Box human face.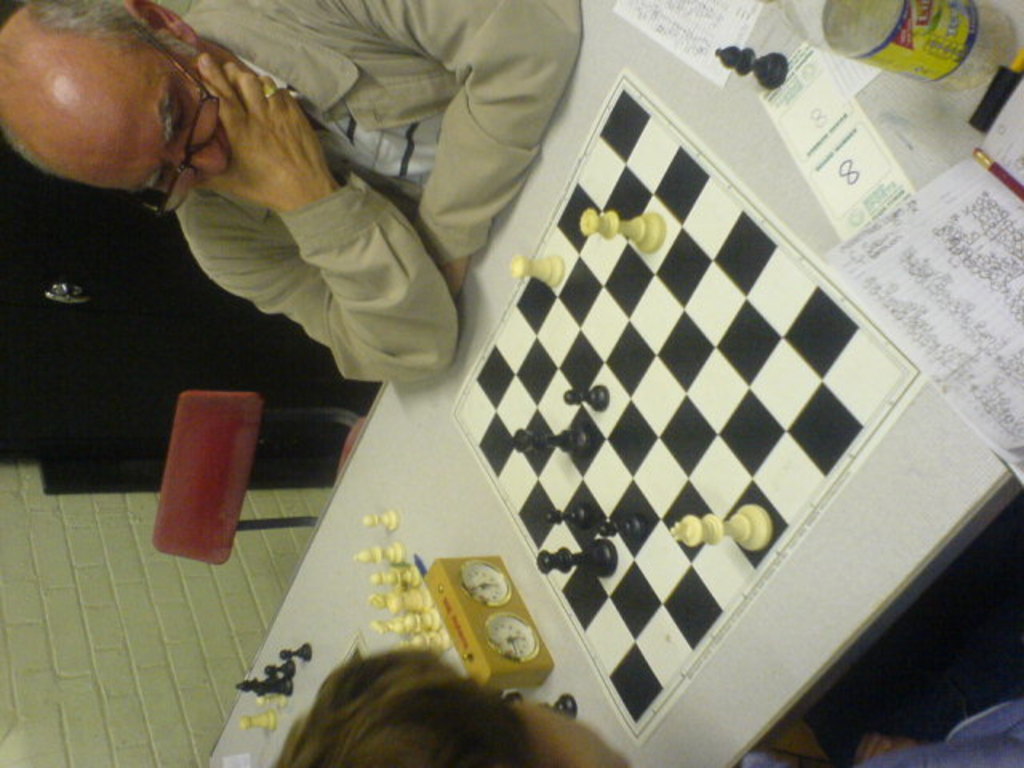
[left=66, top=40, right=246, bottom=195].
